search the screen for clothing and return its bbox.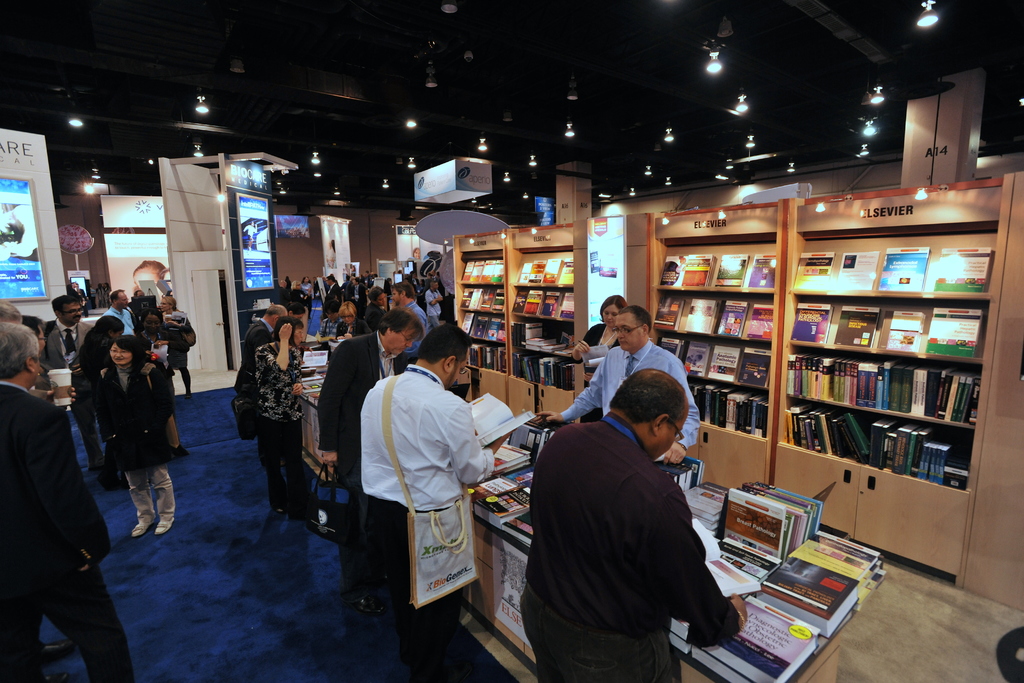
Found: 23 356 68 407.
